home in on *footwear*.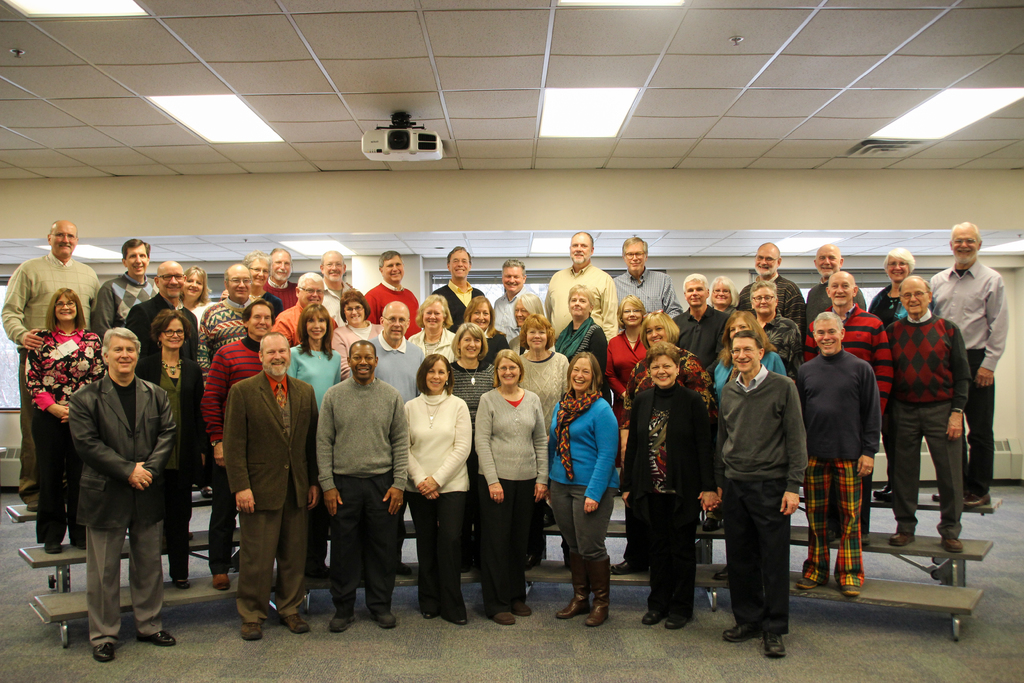
Homed in at locate(841, 585, 860, 595).
